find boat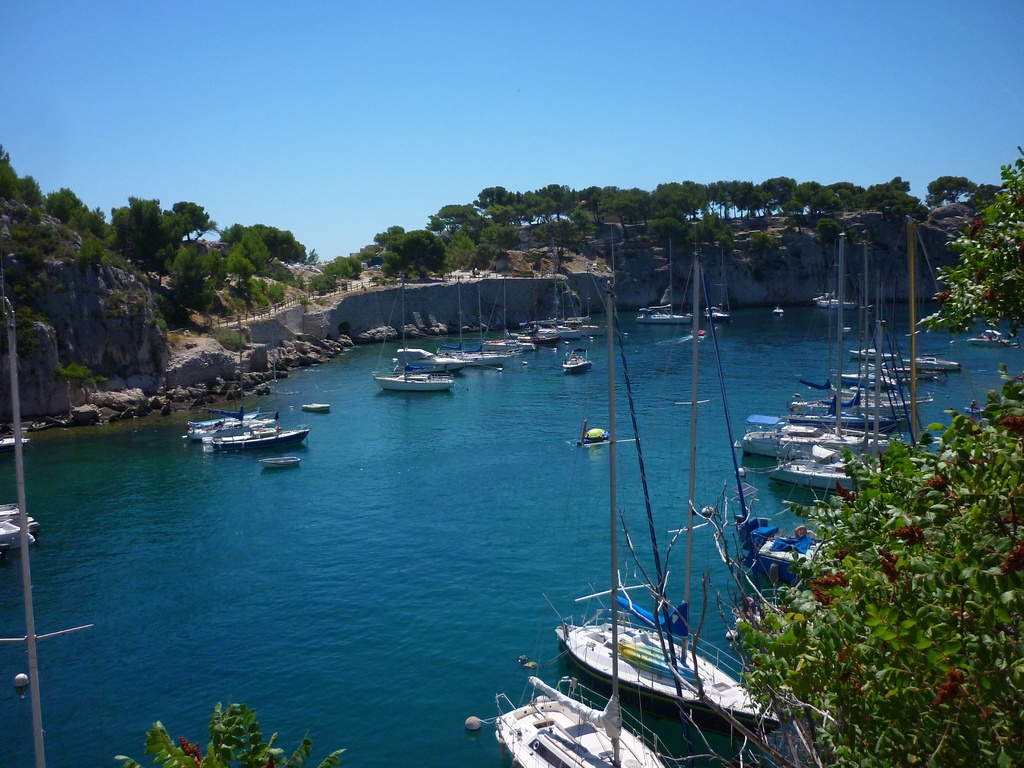
[left=0, top=516, right=40, bottom=550]
